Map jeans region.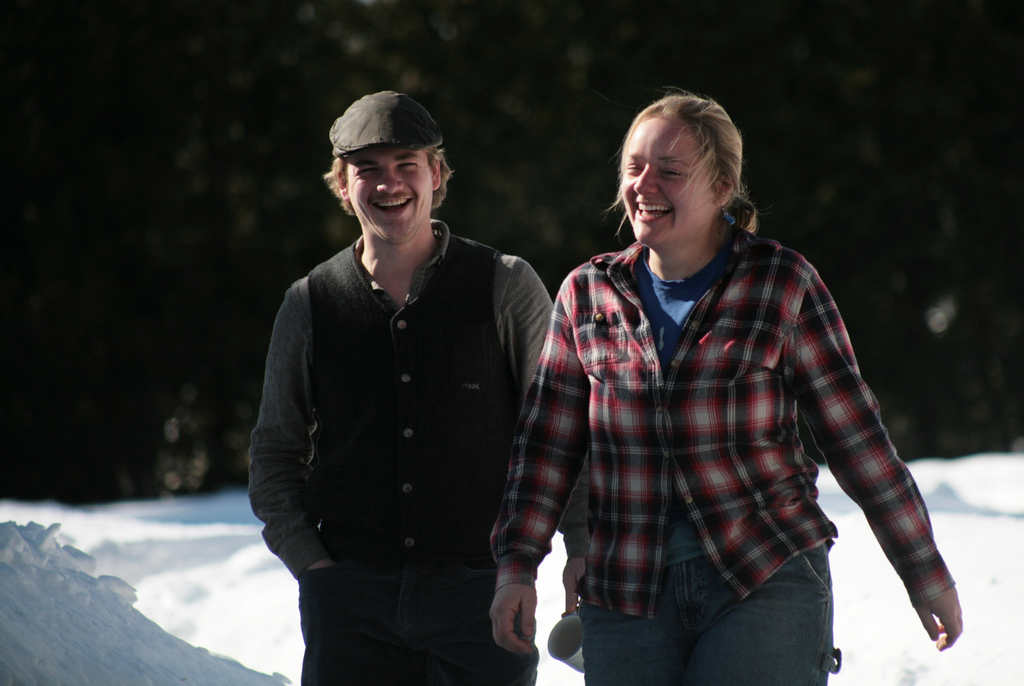
Mapped to [288, 543, 574, 682].
